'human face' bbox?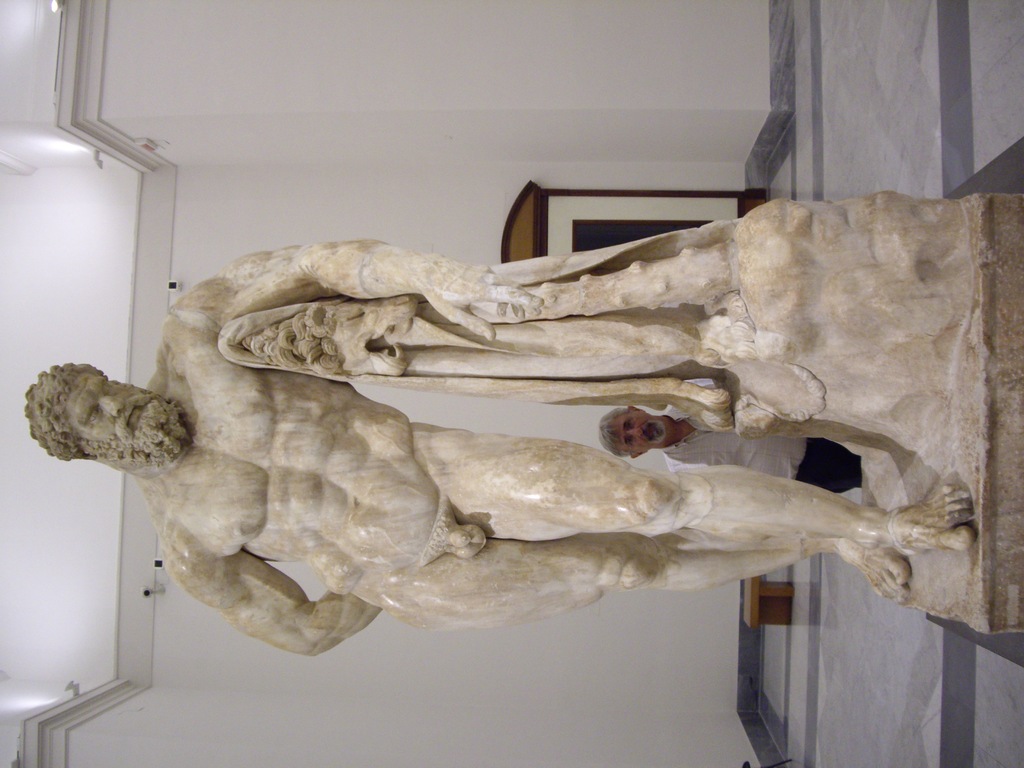
(59, 383, 153, 448)
